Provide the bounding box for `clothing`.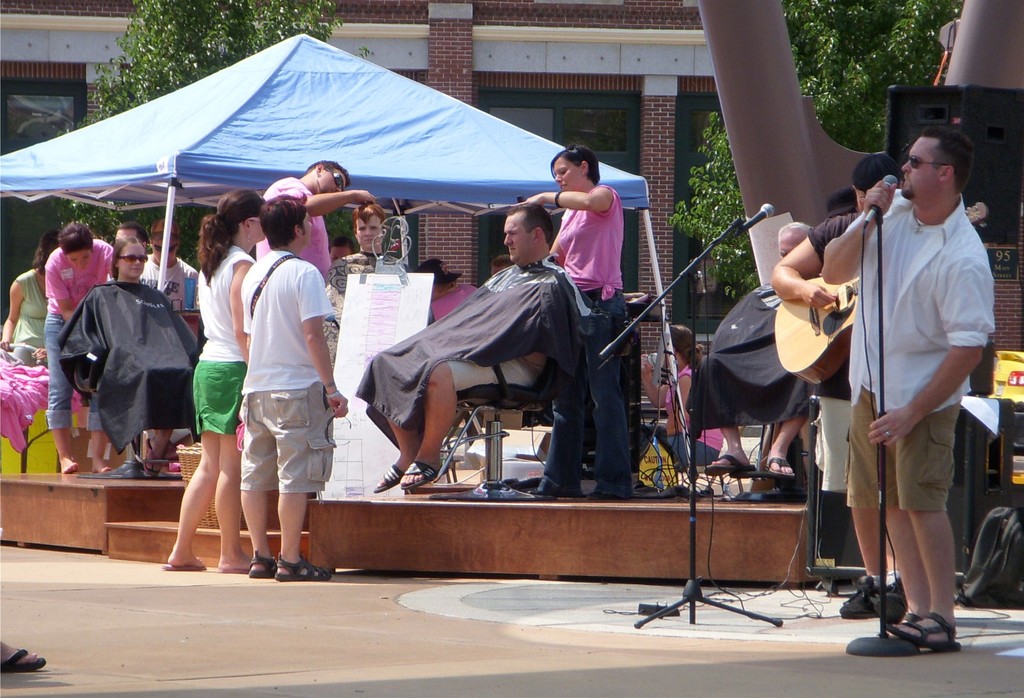
(342,253,598,446).
